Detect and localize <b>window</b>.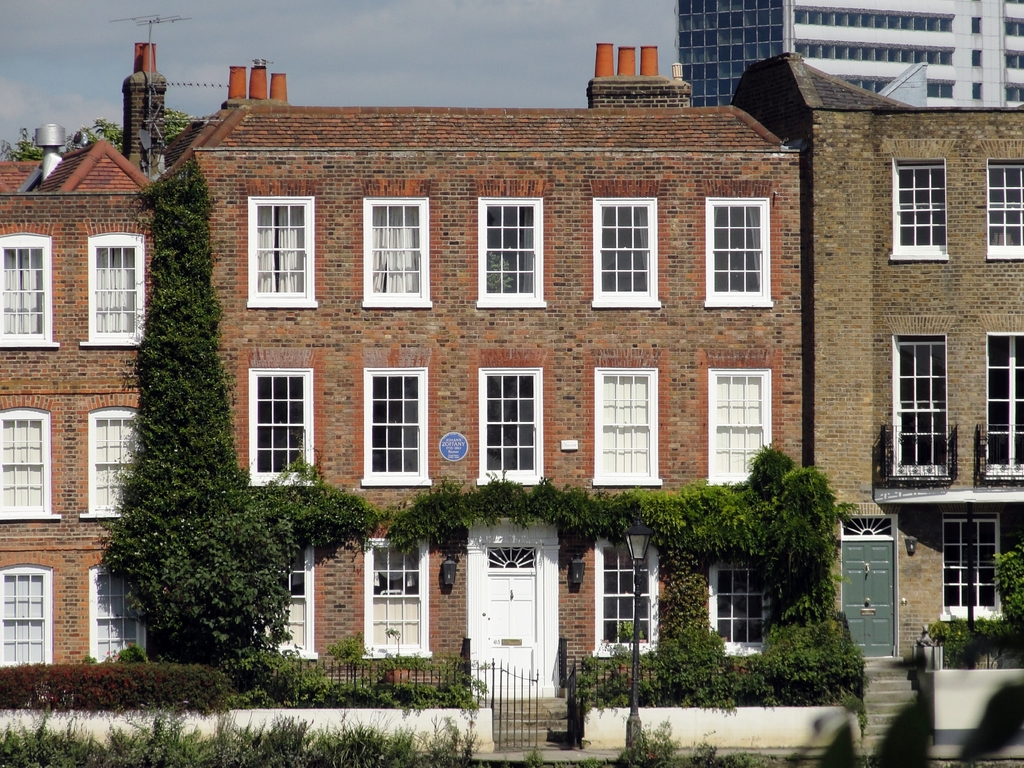
Localized at bbox=[984, 333, 1023, 486].
